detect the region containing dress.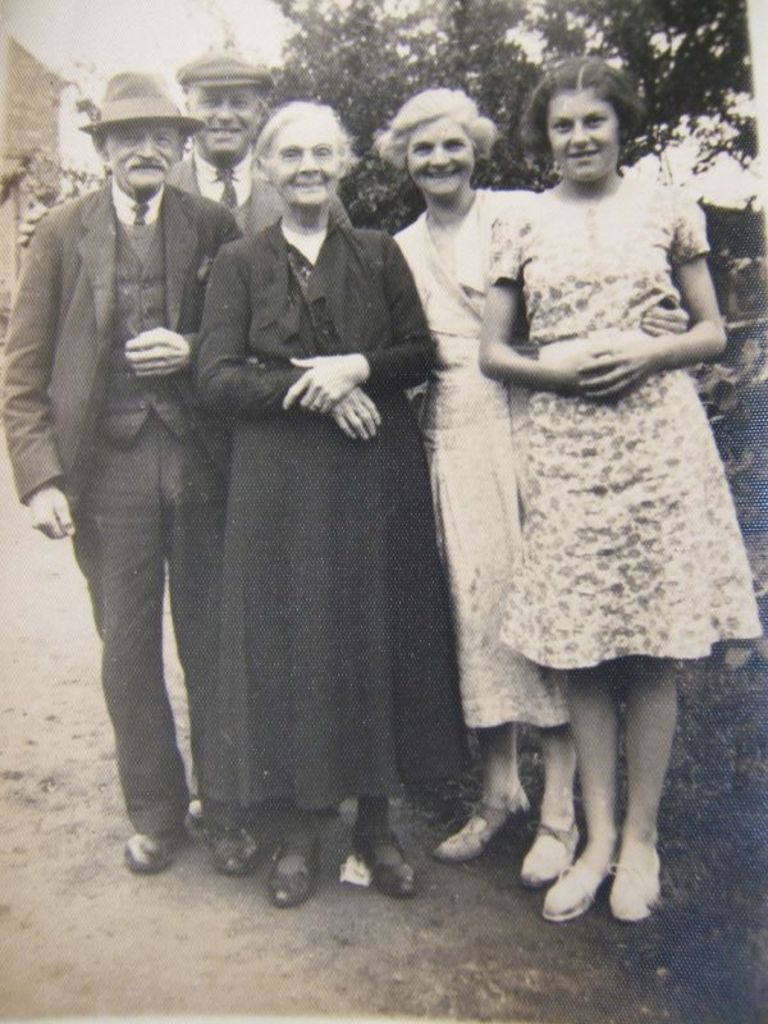
{"x1": 483, "y1": 156, "x2": 765, "y2": 658}.
